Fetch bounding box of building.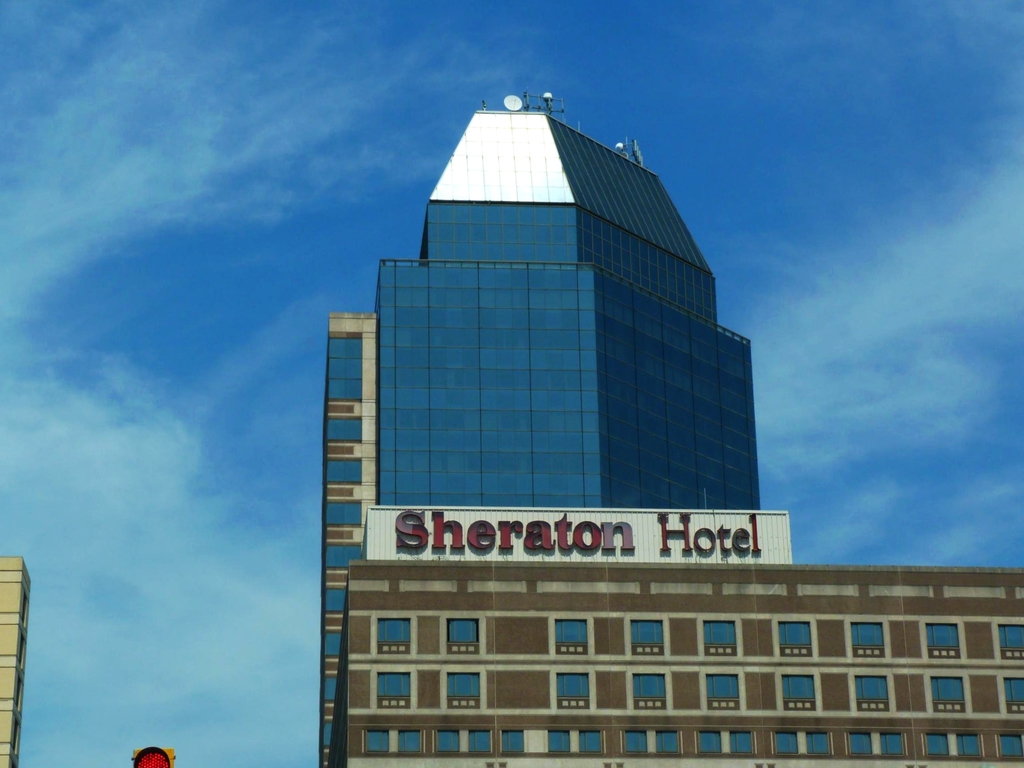
Bbox: Rect(321, 92, 1023, 767).
